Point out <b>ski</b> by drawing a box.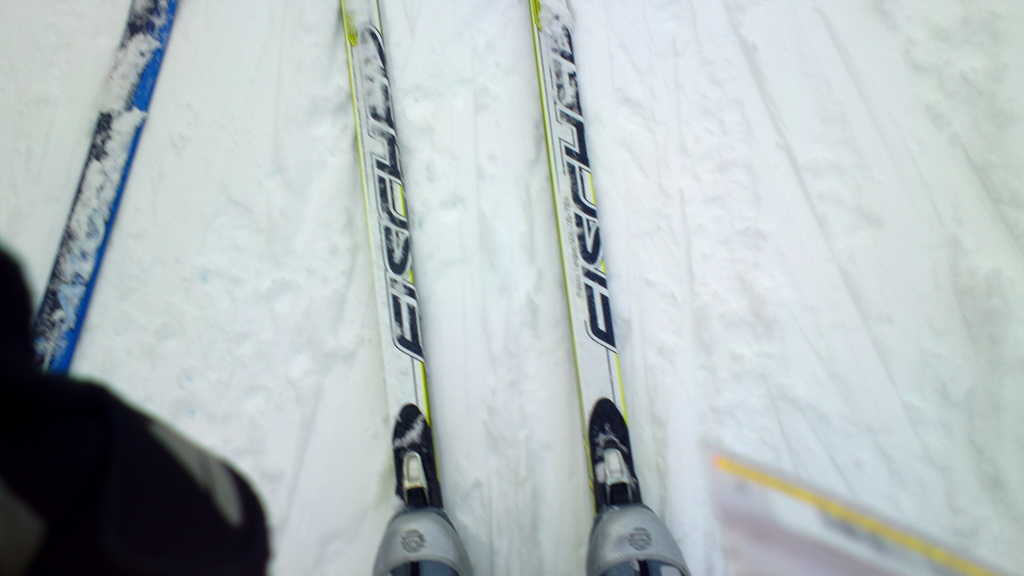
box(30, 0, 181, 378).
